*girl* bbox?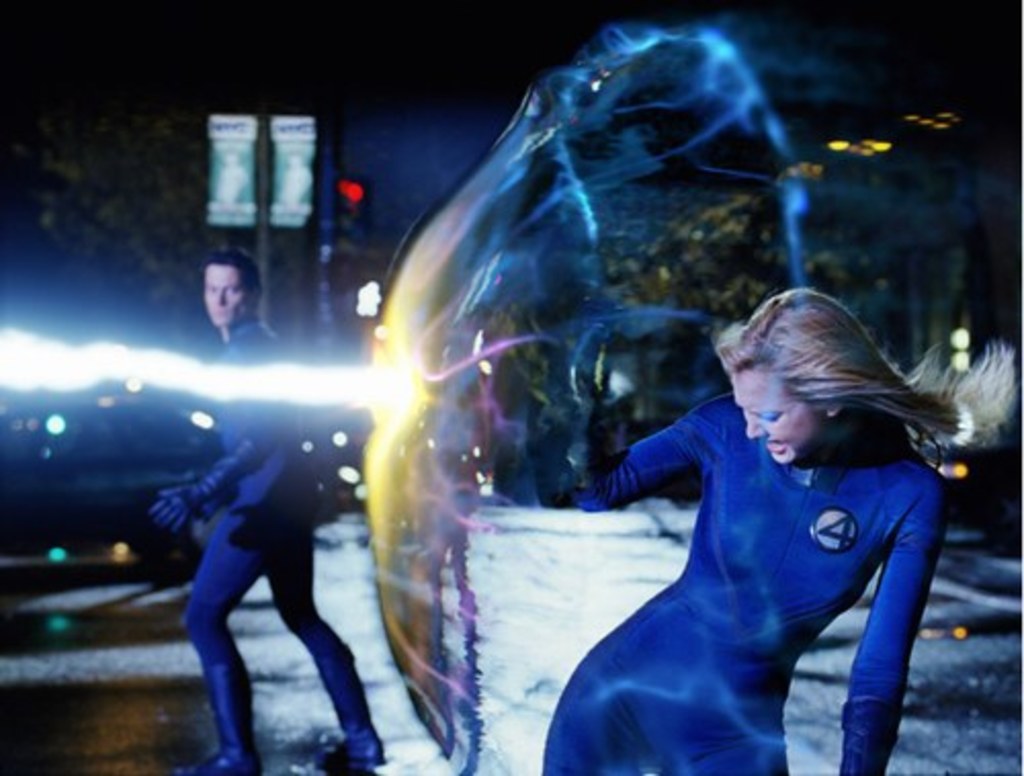
box=[547, 285, 1022, 774]
